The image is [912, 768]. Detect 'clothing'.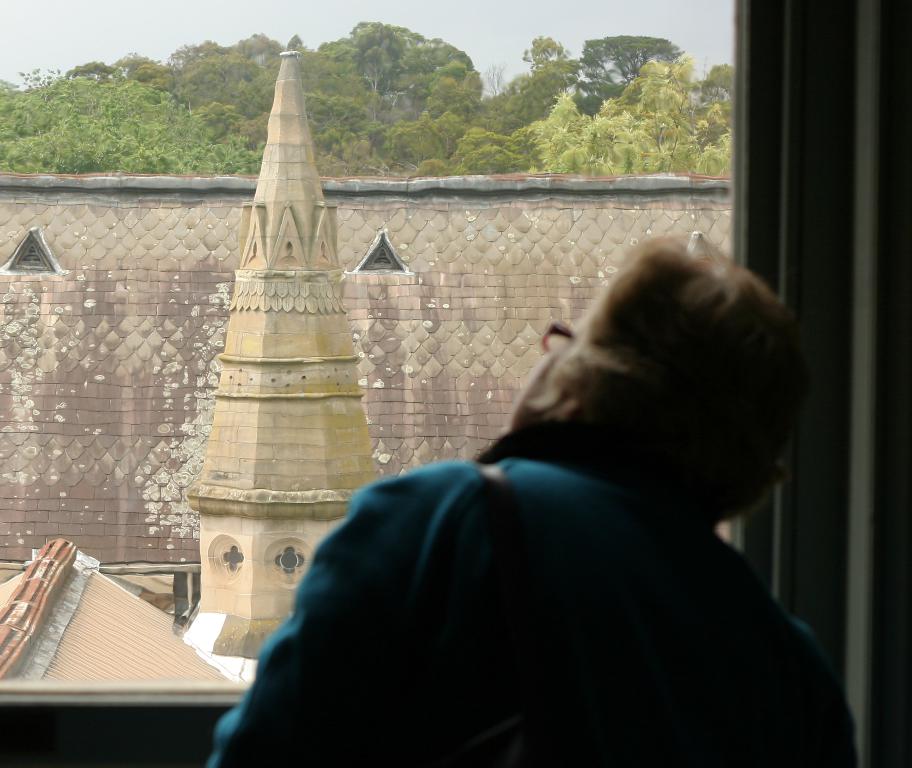
Detection: 235,345,852,767.
